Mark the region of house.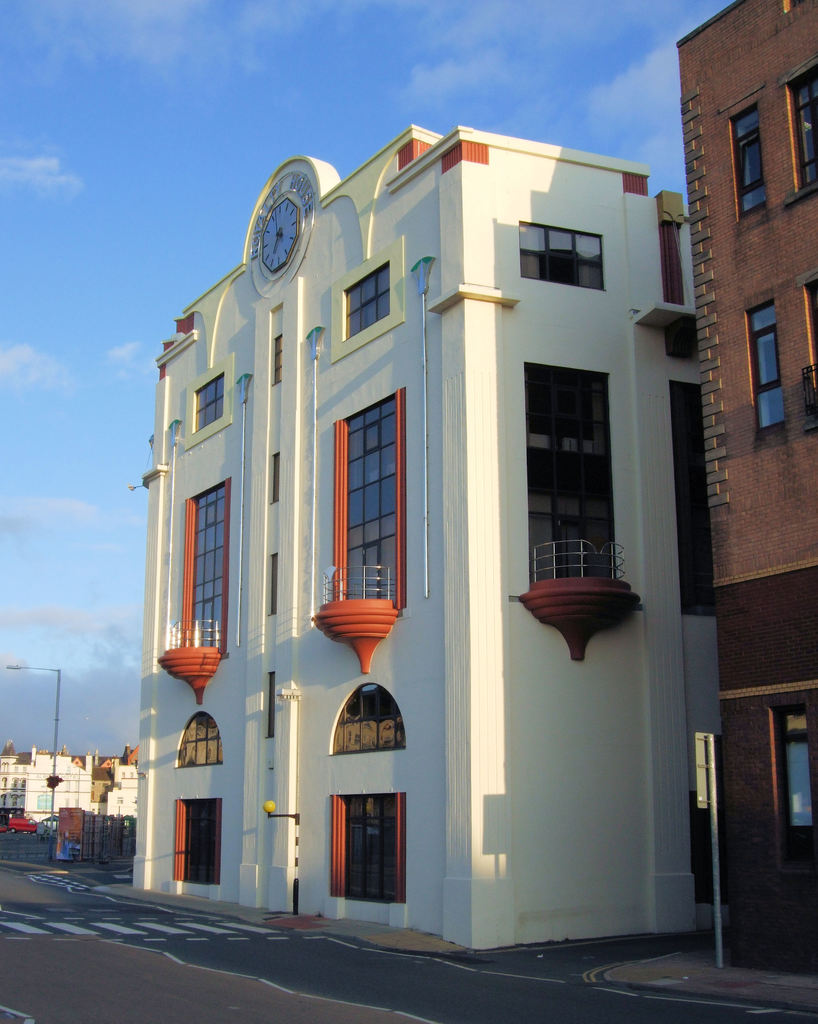
Region: x1=670, y1=0, x2=817, y2=968.
